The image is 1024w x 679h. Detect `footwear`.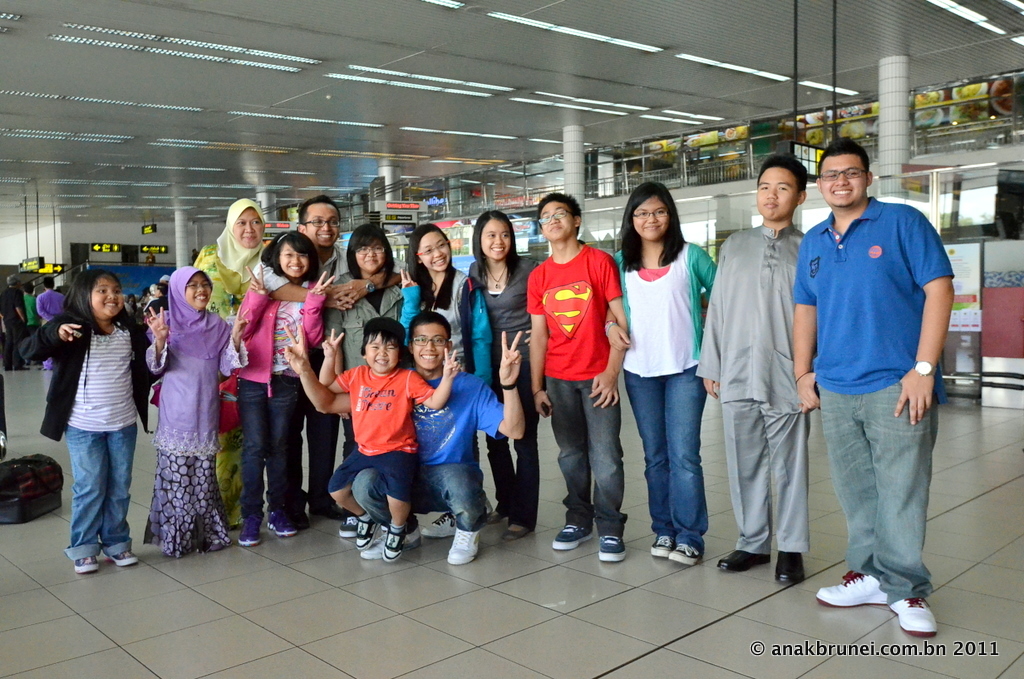
Detection: 485/508/505/523.
